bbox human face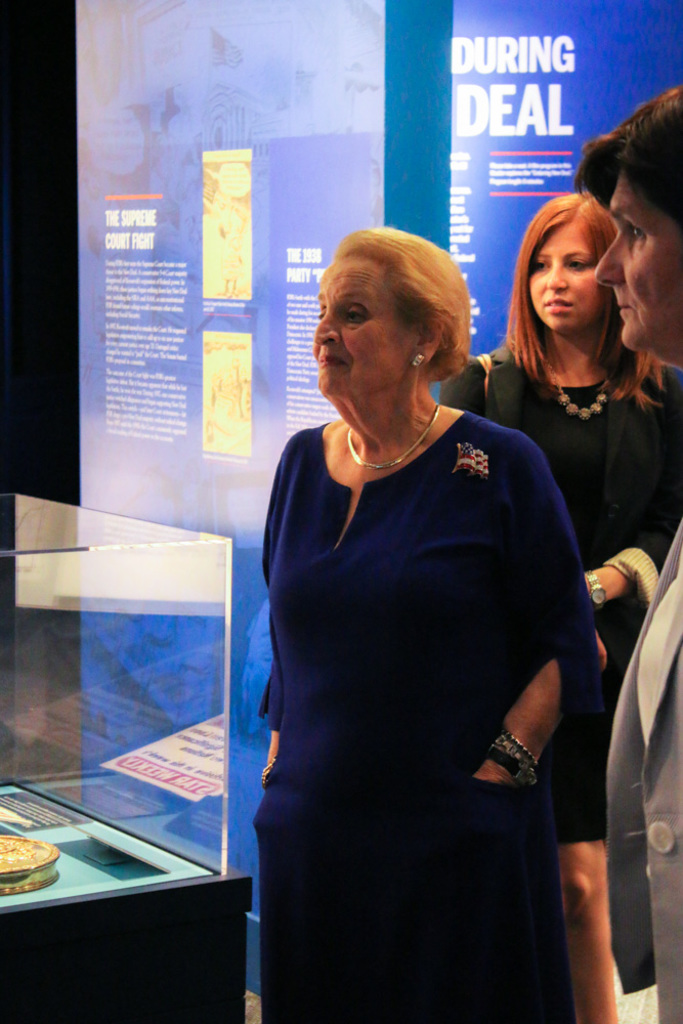
crop(596, 170, 682, 345)
